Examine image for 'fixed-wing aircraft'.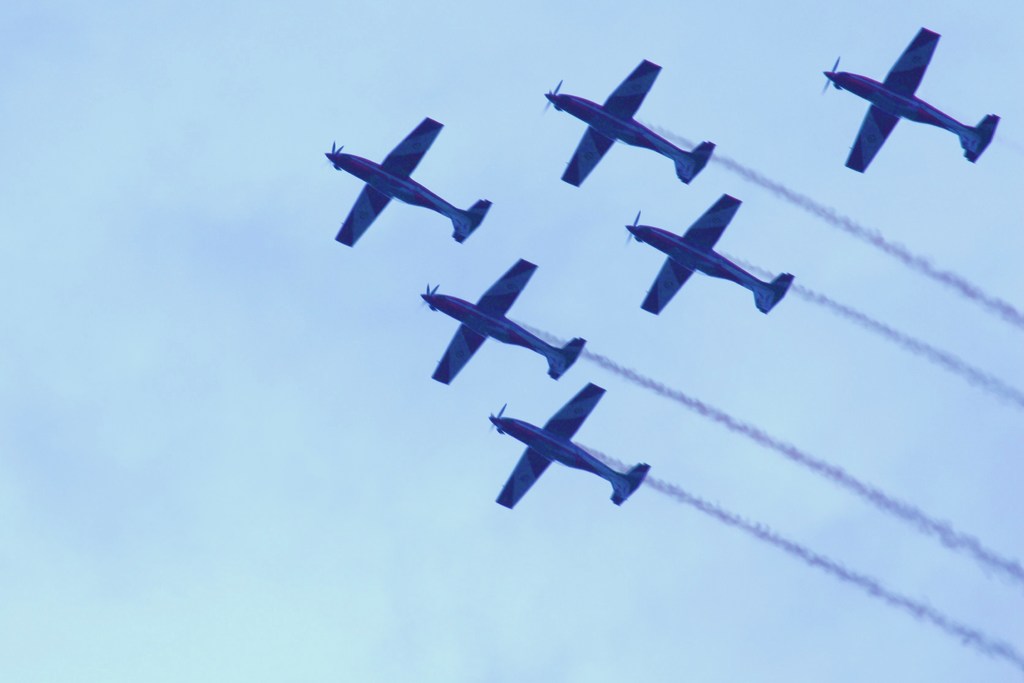
Examination result: locate(414, 258, 588, 390).
